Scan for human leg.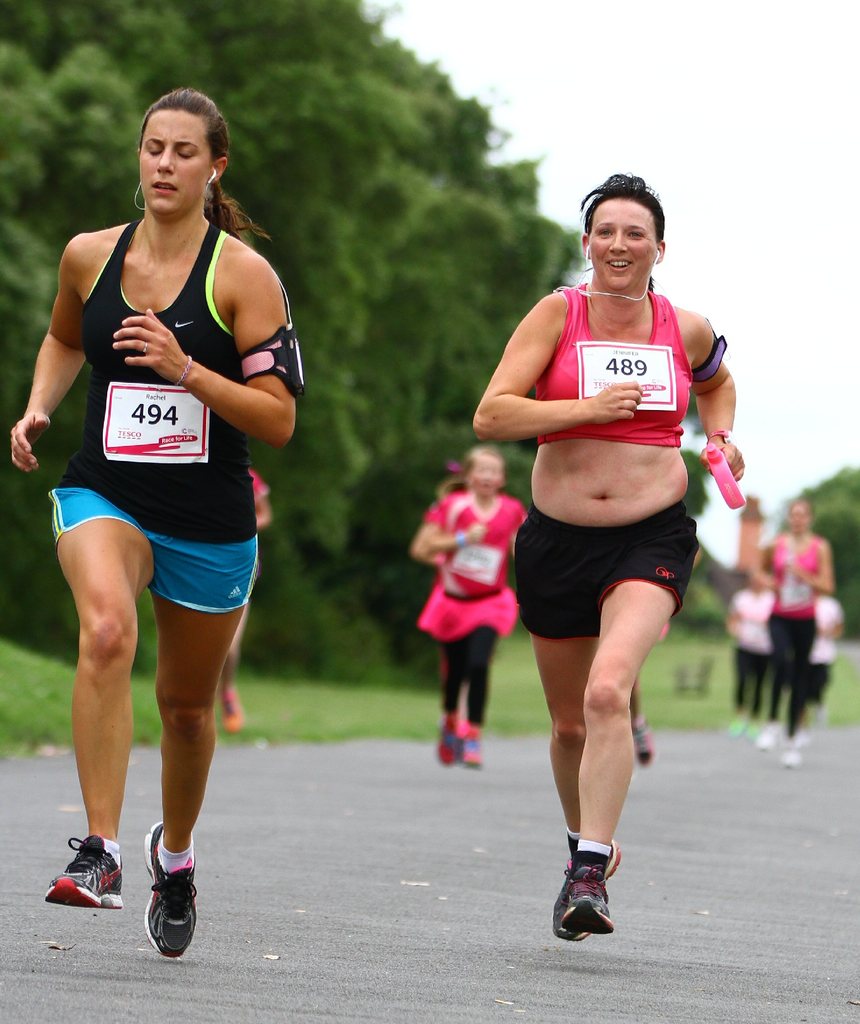
Scan result: bbox=(48, 454, 156, 907).
